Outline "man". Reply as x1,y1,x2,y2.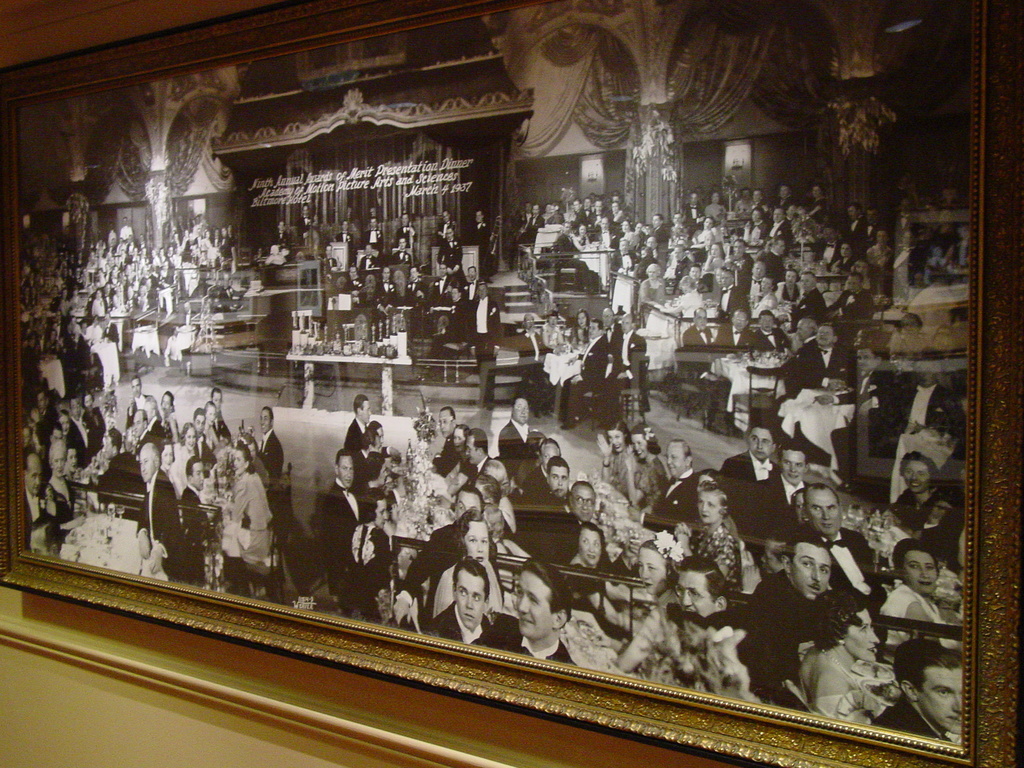
28,515,60,559.
